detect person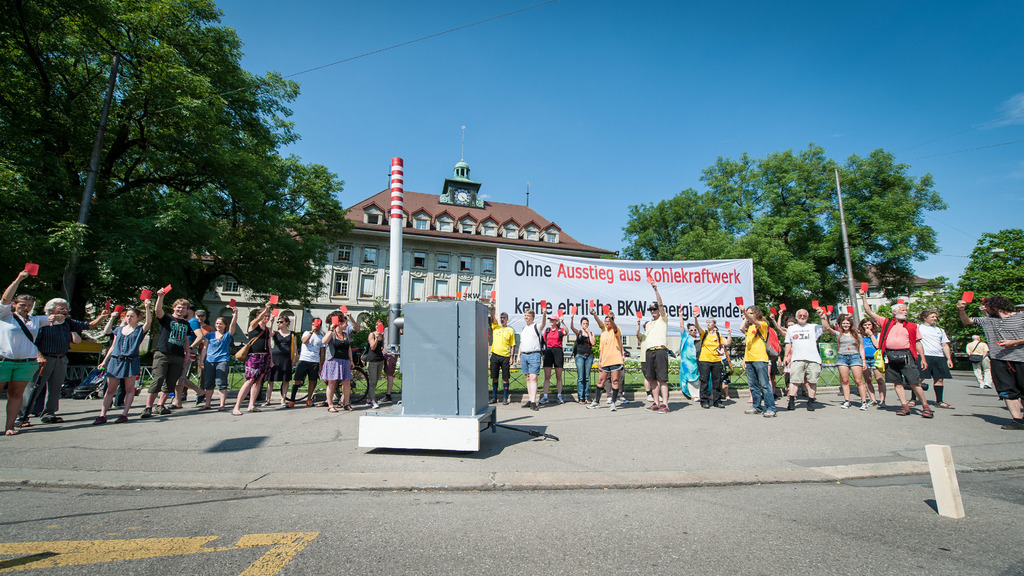
bbox(90, 293, 152, 428)
